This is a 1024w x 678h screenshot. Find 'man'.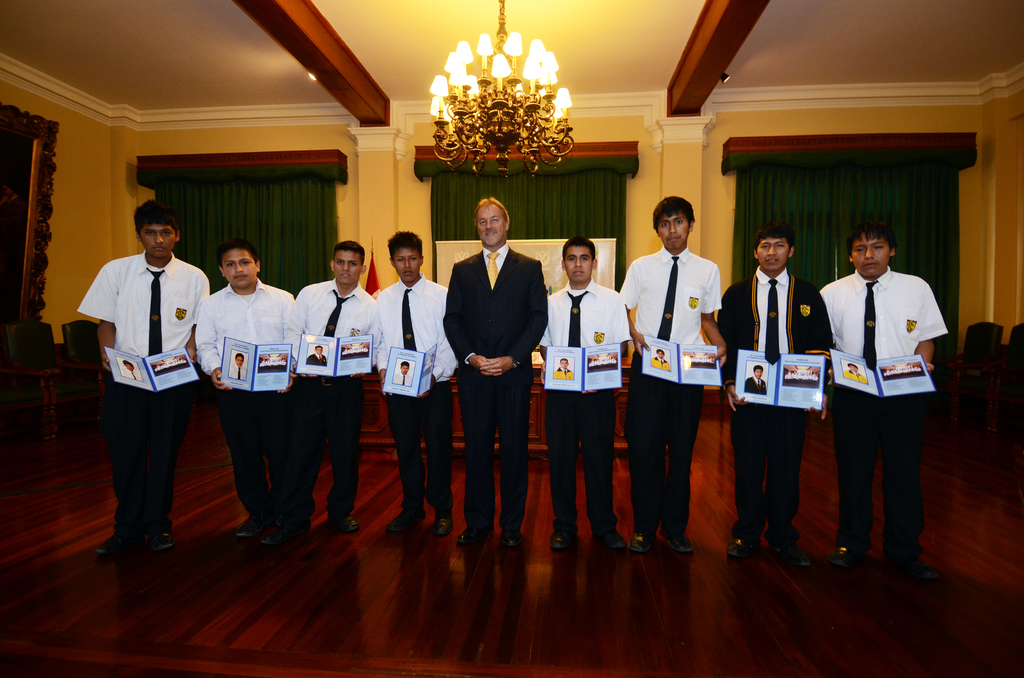
Bounding box: box=[77, 196, 210, 558].
